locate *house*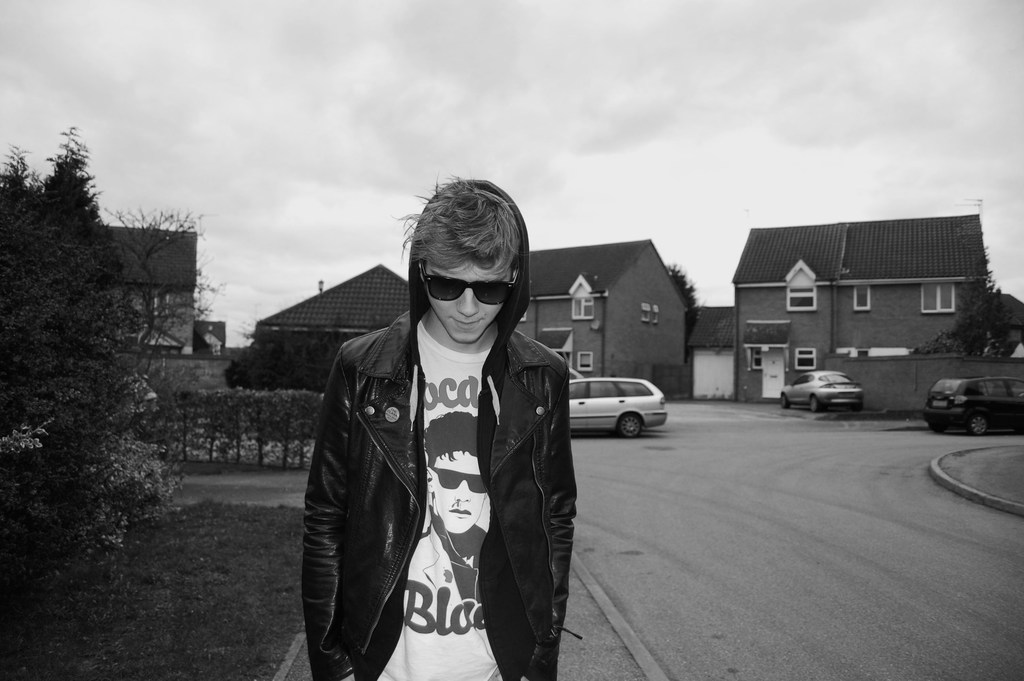
{"left": 104, "top": 245, "right": 199, "bottom": 385}
